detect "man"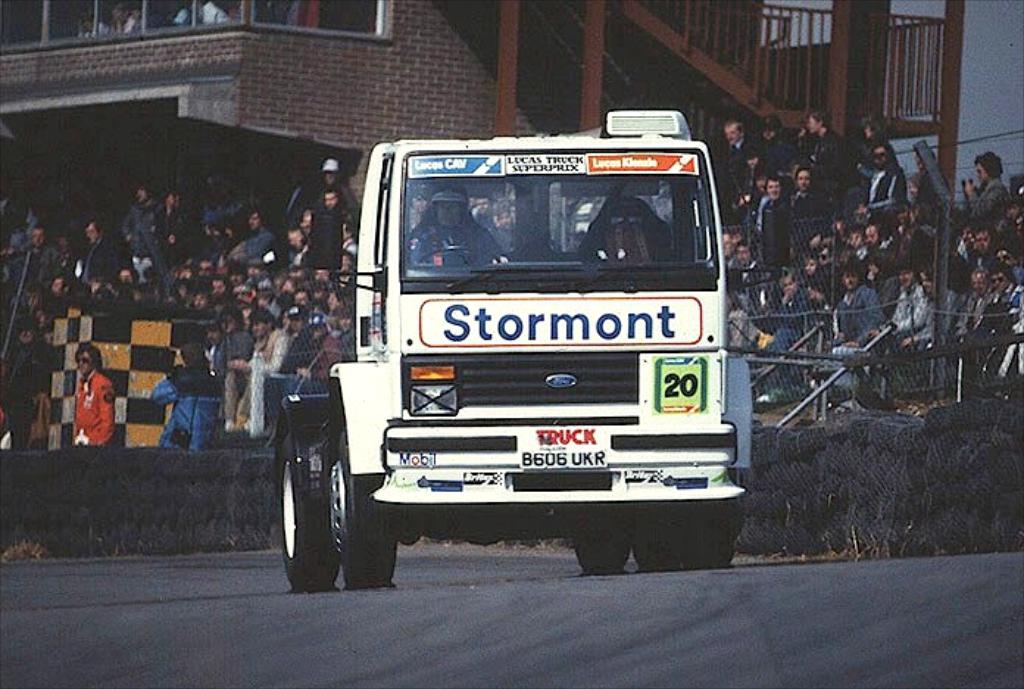
bbox=[999, 237, 1023, 281]
